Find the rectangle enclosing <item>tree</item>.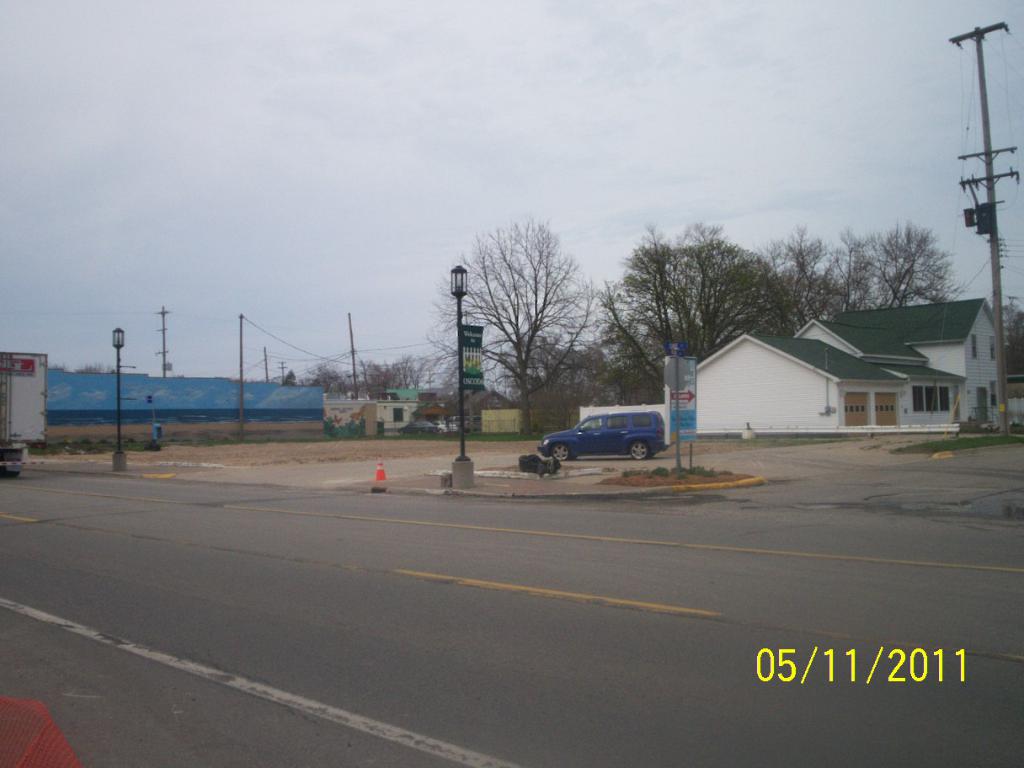
locate(441, 220, 614, 413).
